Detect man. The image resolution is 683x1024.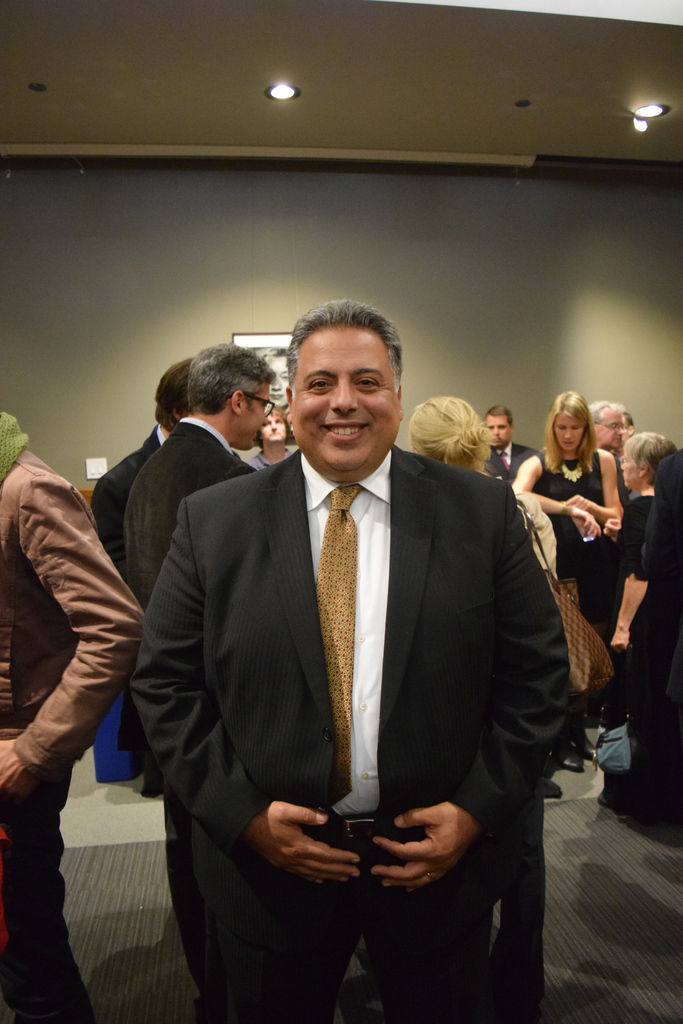
detection(0, 410, 144, 1023).
